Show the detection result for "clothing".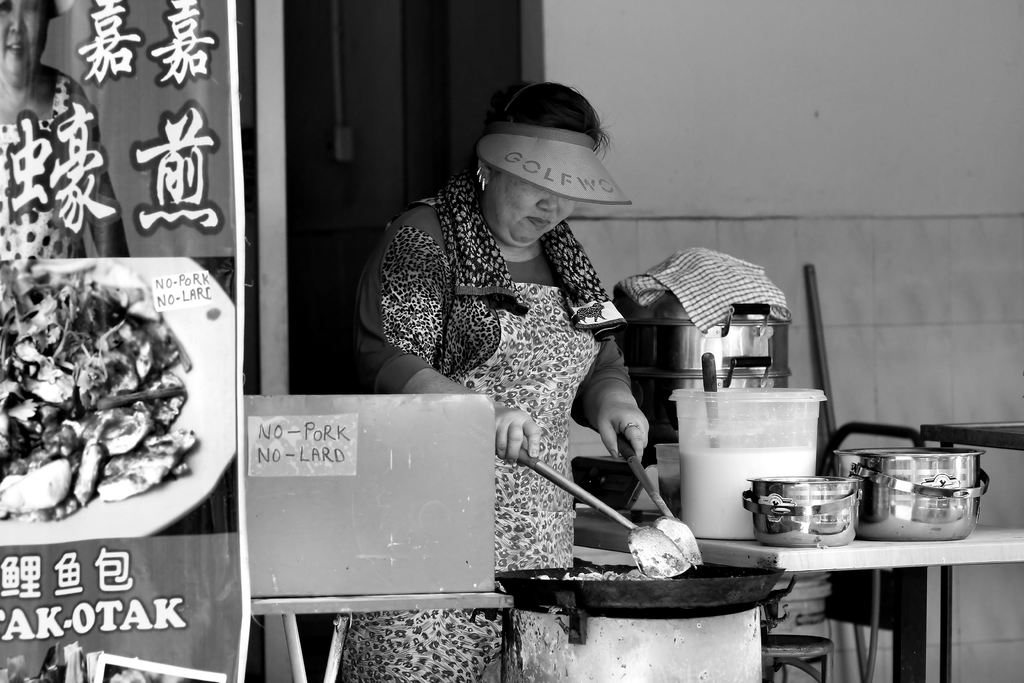
crop(355, 175, 625, 682).
